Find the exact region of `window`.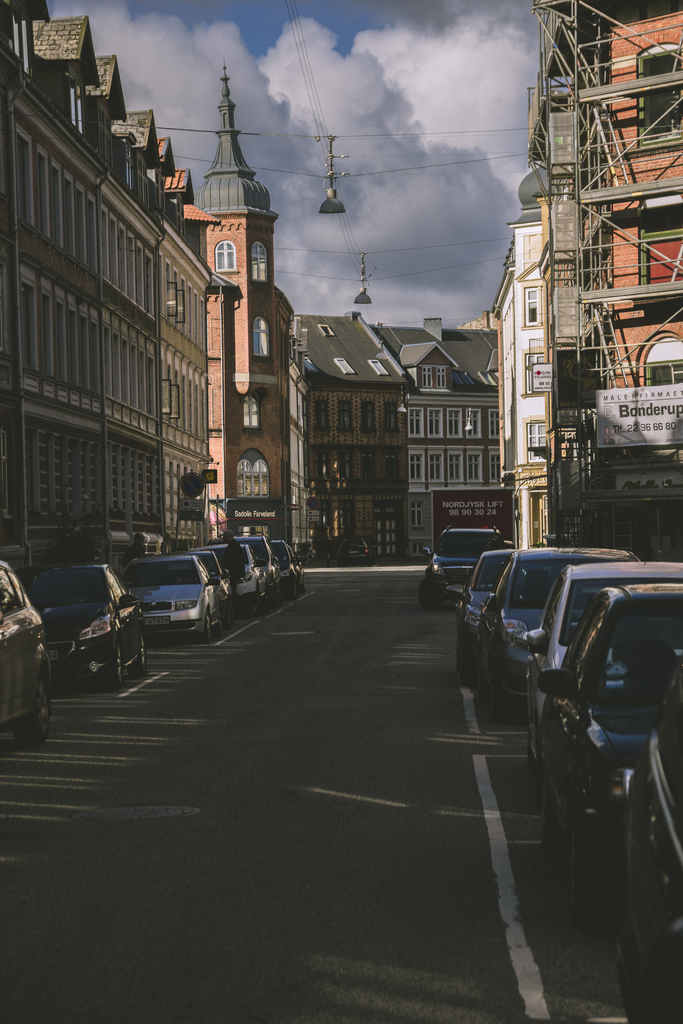
Exact region: bbox=[337, 403, 351, 436].
